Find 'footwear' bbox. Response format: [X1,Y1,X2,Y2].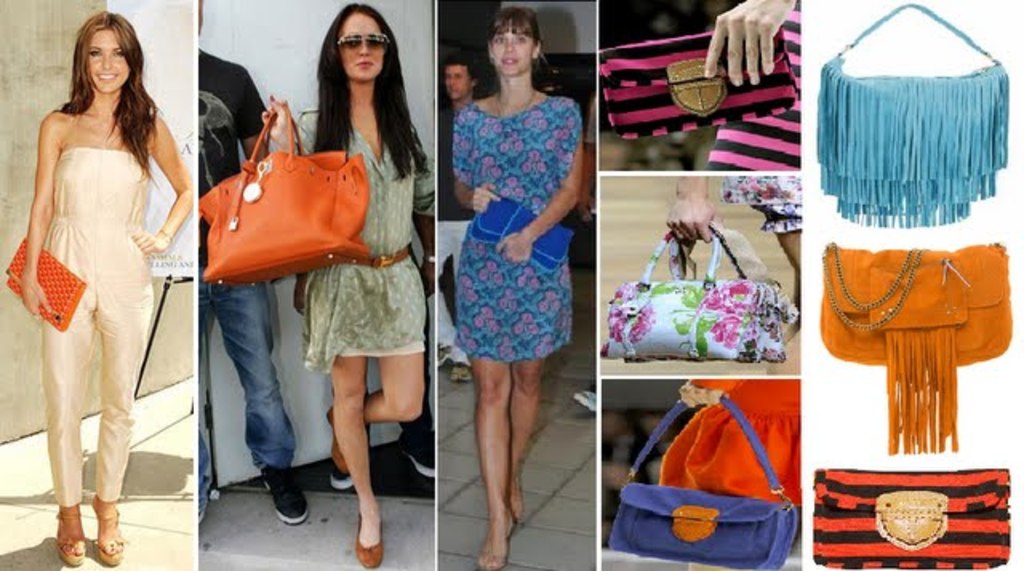
[326,430,371,486].
